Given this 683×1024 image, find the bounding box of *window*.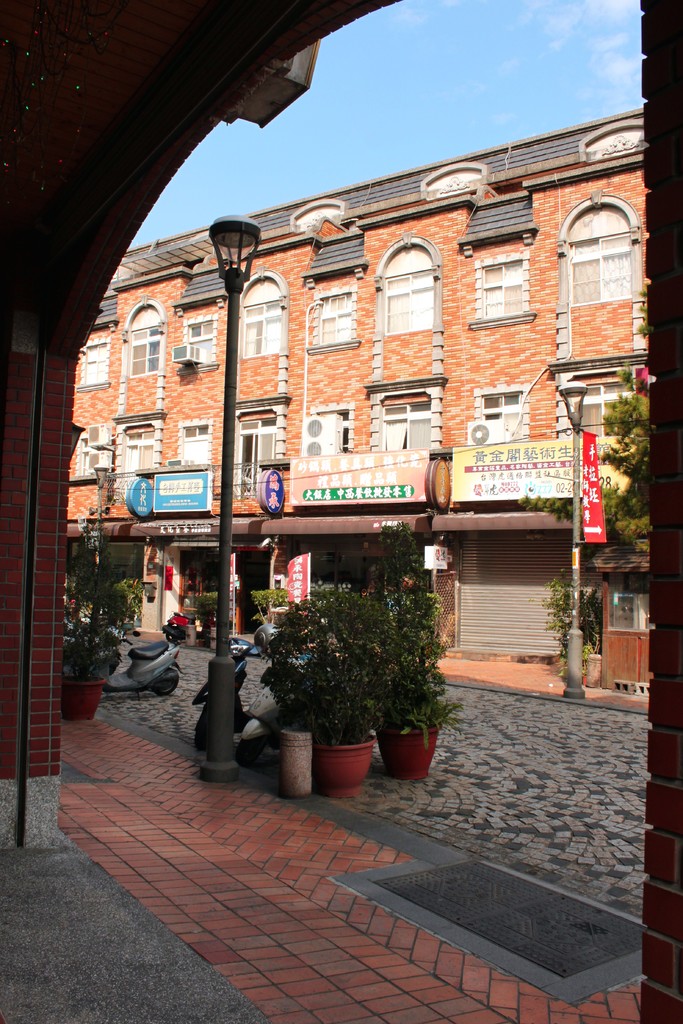
(384,270,430,333).
